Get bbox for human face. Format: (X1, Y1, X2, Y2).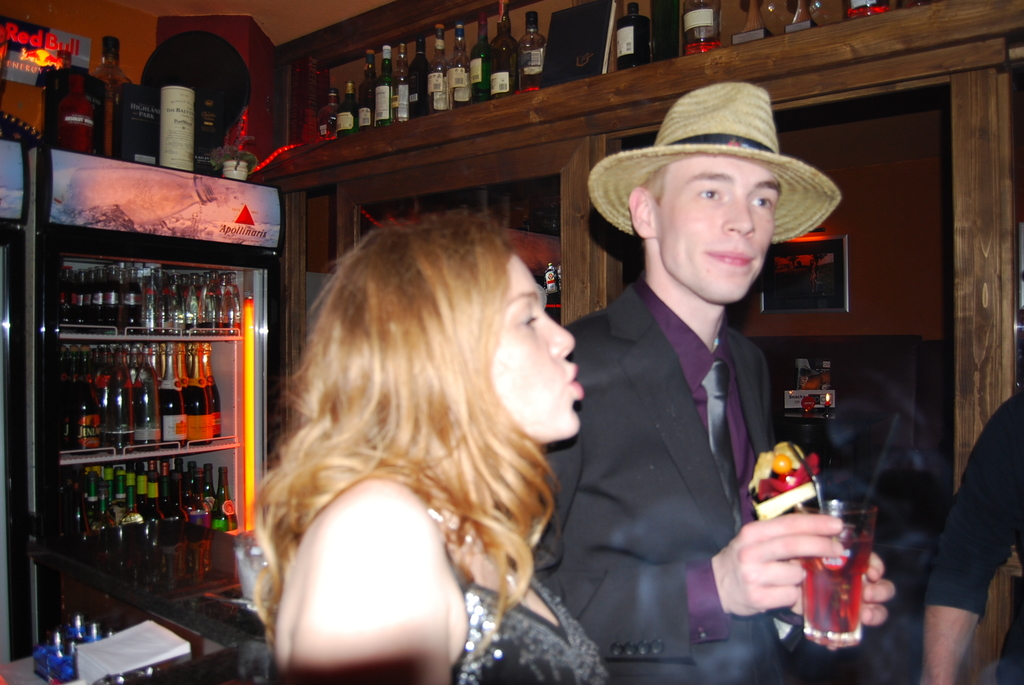
(493, 252, 583, 445).
